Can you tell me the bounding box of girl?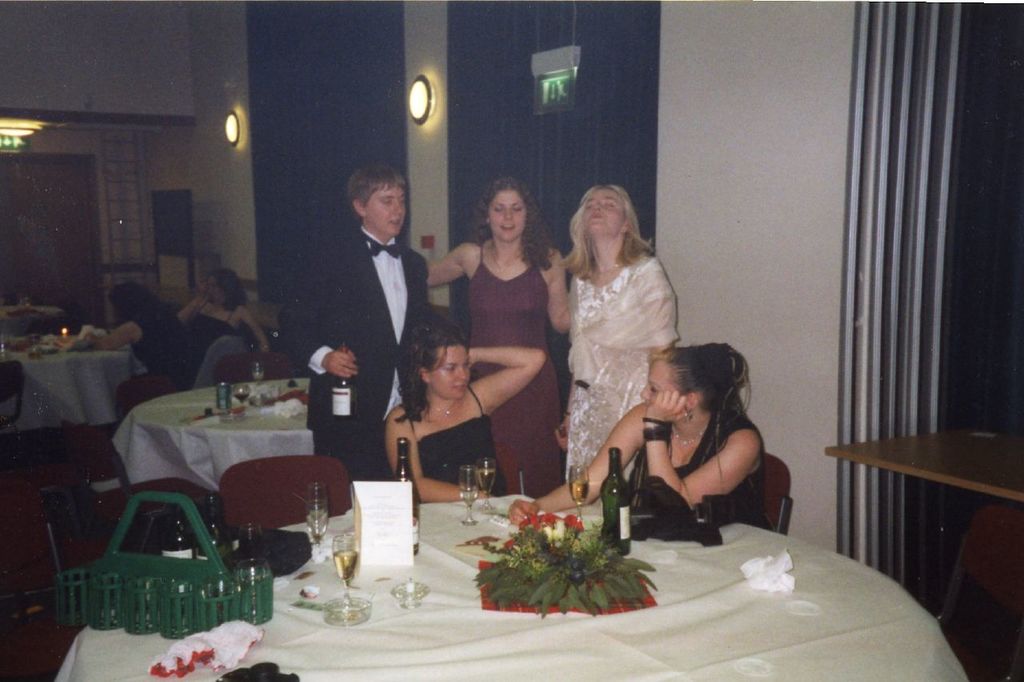
385,319,546,501.
